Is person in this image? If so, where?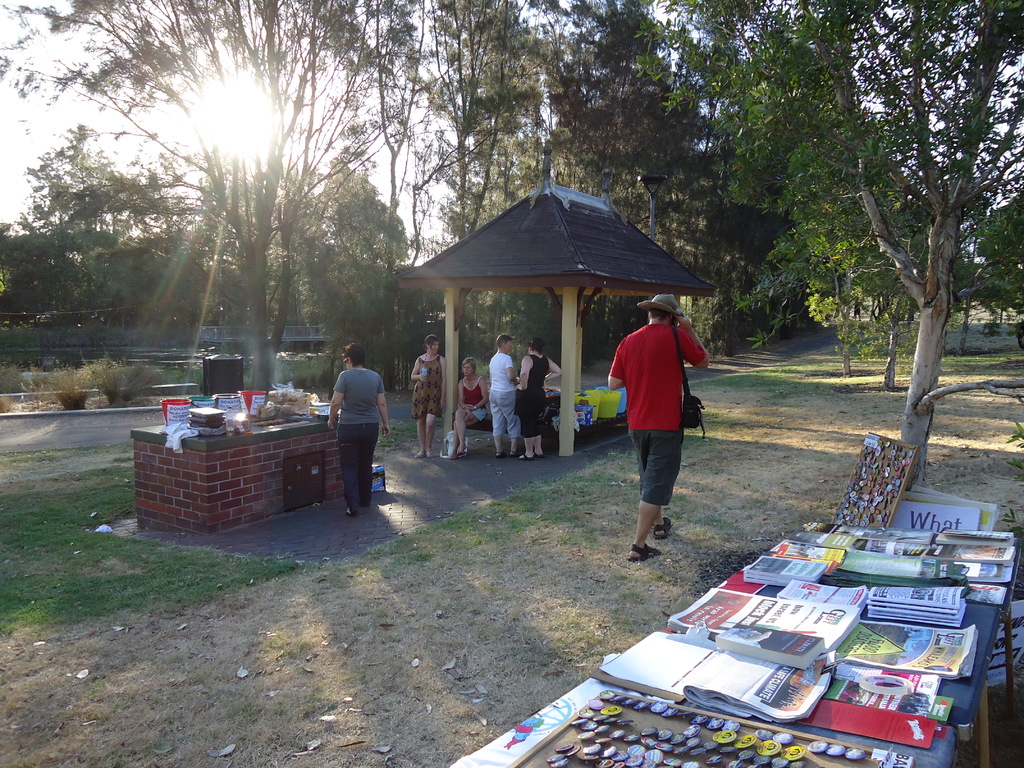
Yes, at bbox=[445, 352, 493, 458].
